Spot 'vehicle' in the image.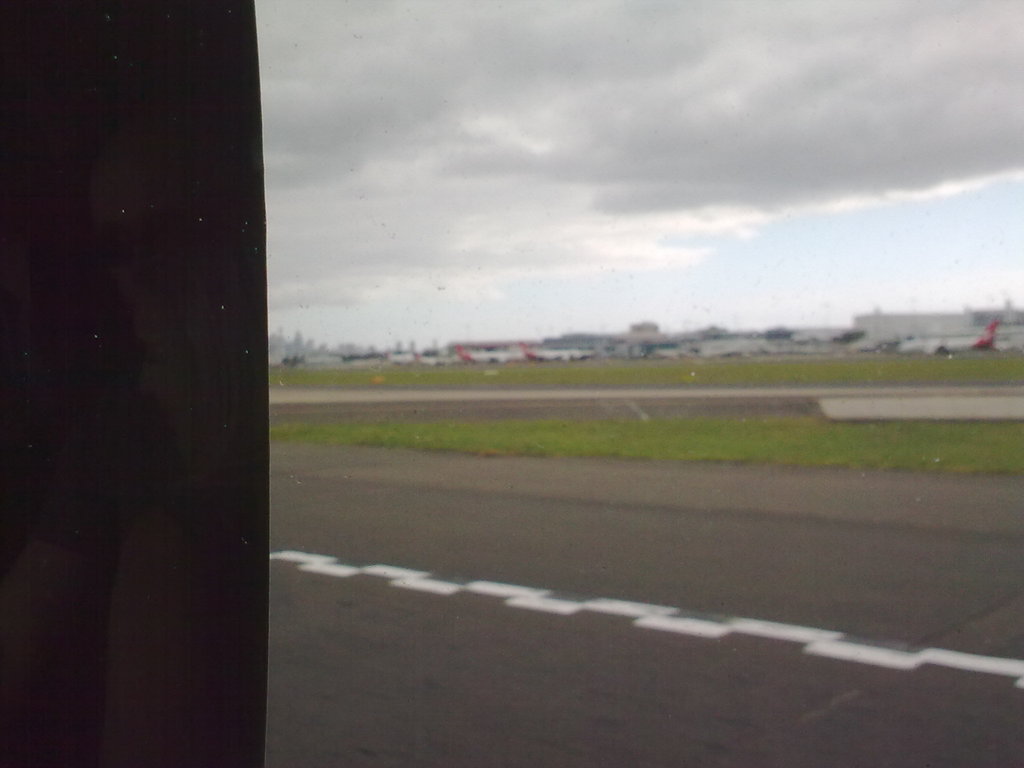
'vehicle' found at x1=410 y1=349 x2=450 y2=368.
